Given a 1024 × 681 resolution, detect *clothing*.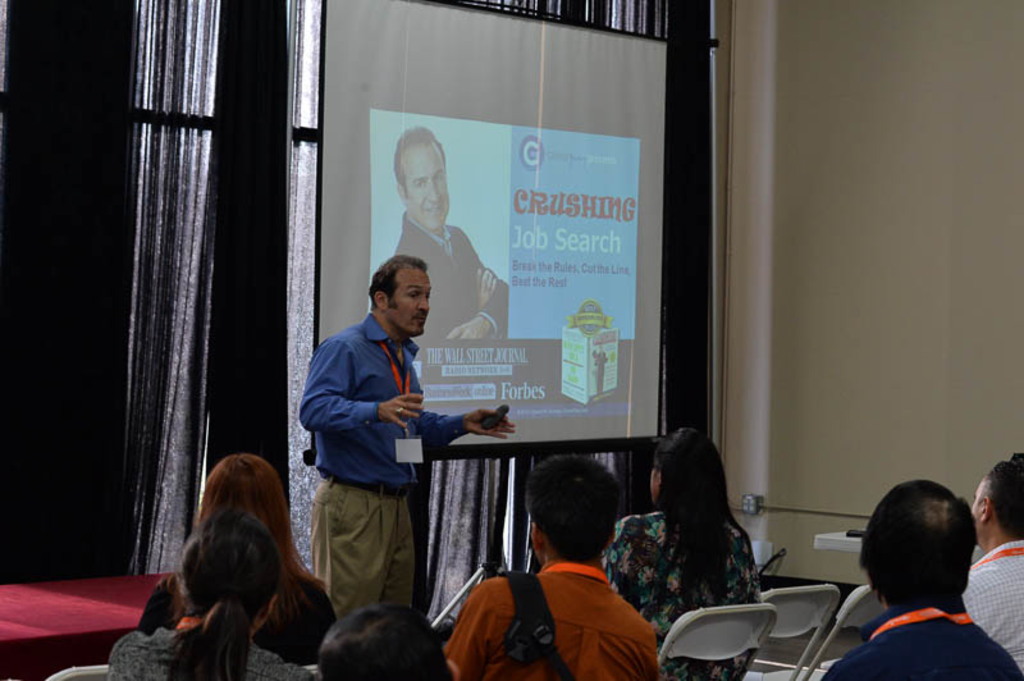
locate(104, 609, 312, 677).
